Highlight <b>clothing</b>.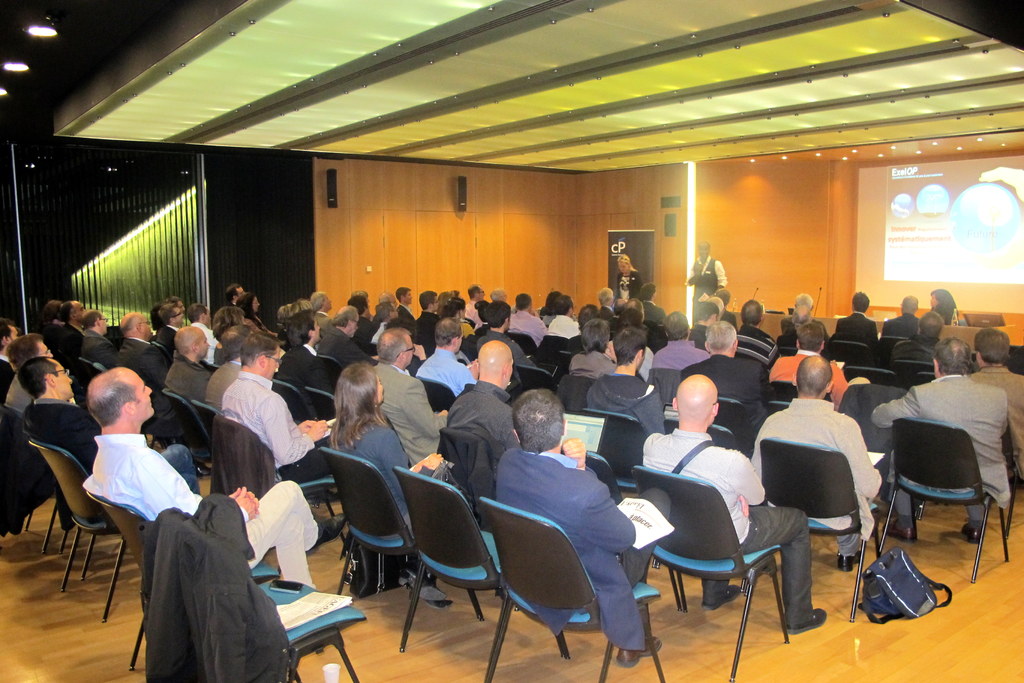
Highlighted region: {"left": 977, "top": 354, "right": 1023, "bottom": 414}.
